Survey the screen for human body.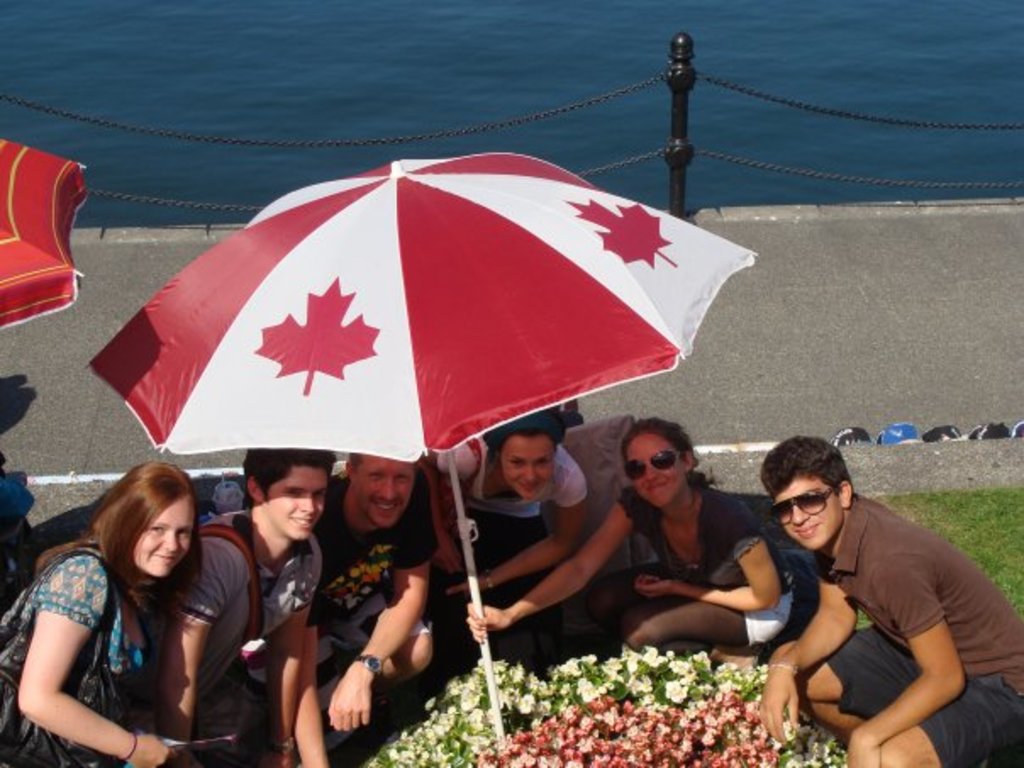
Survey found: <region>424, 434, 604, 622</region>.
